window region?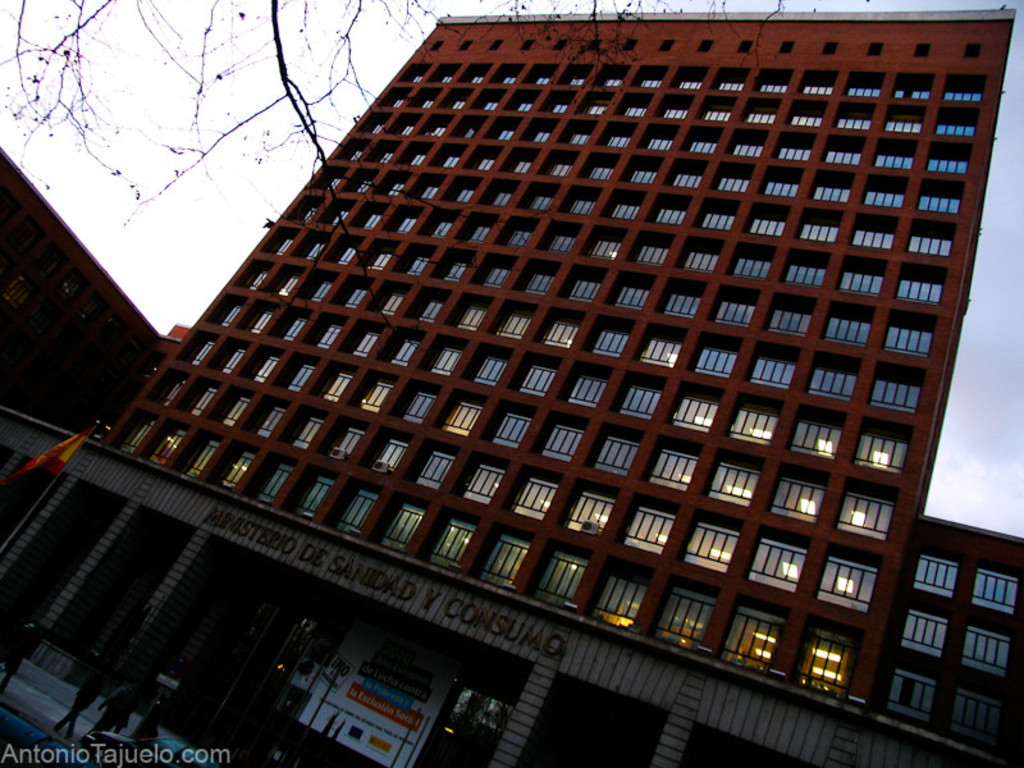
(x1=837, y1=488, x2=891, y2=534)
